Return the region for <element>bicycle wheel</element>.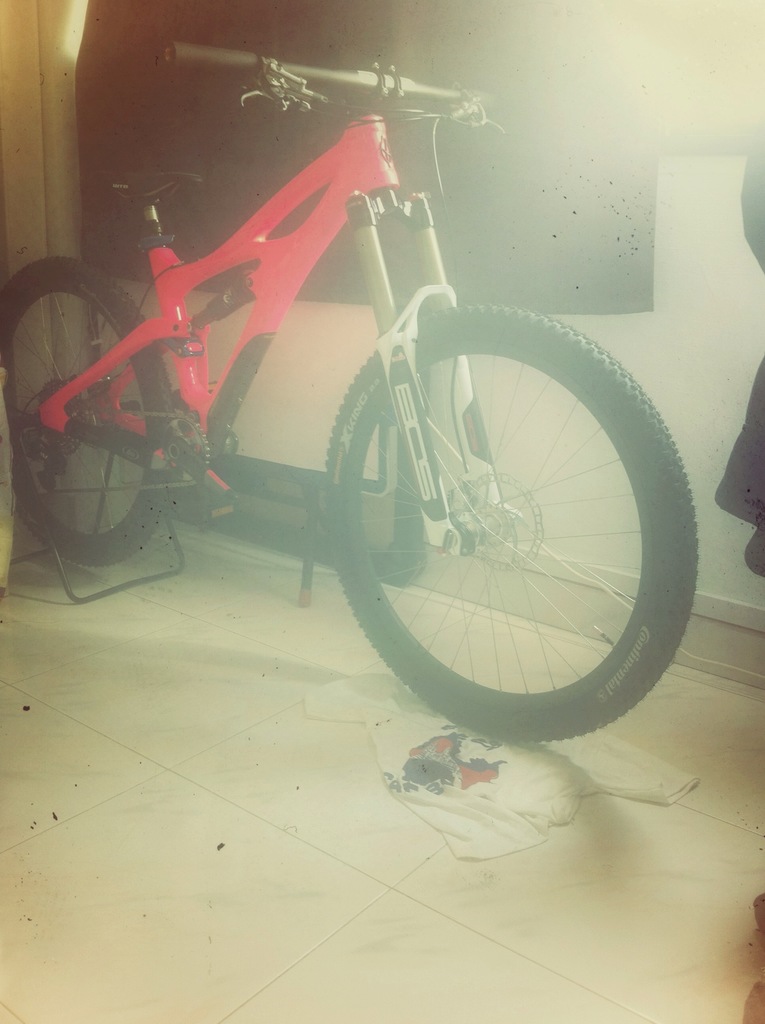
locate(320, 297, 698, 748).
